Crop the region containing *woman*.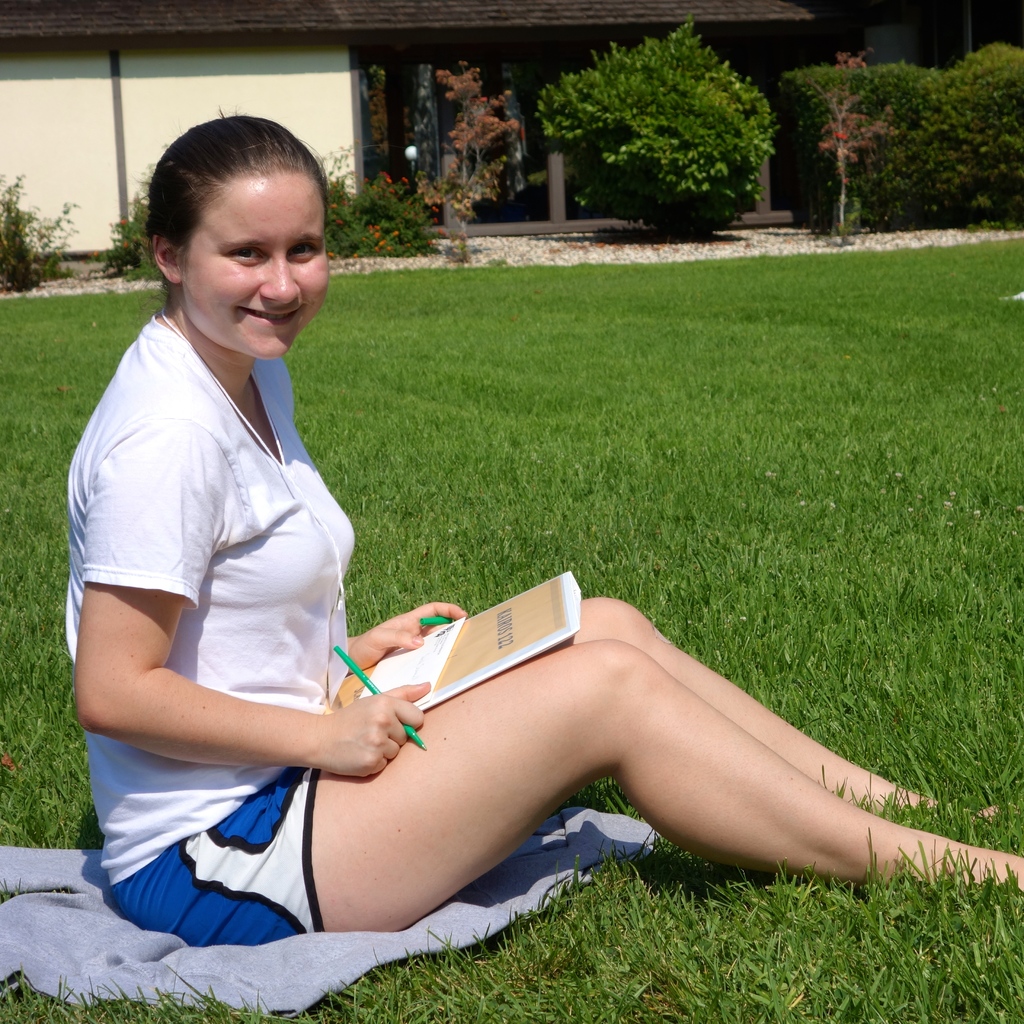
Crop region: Rect(61, 104, 1023, 943).
